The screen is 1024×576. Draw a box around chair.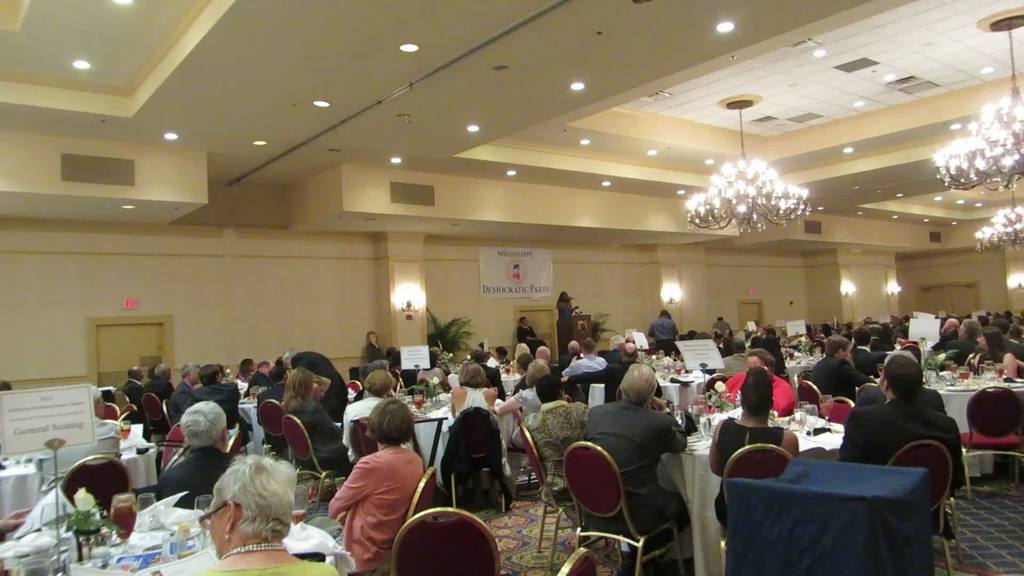
570/438/685/575.
